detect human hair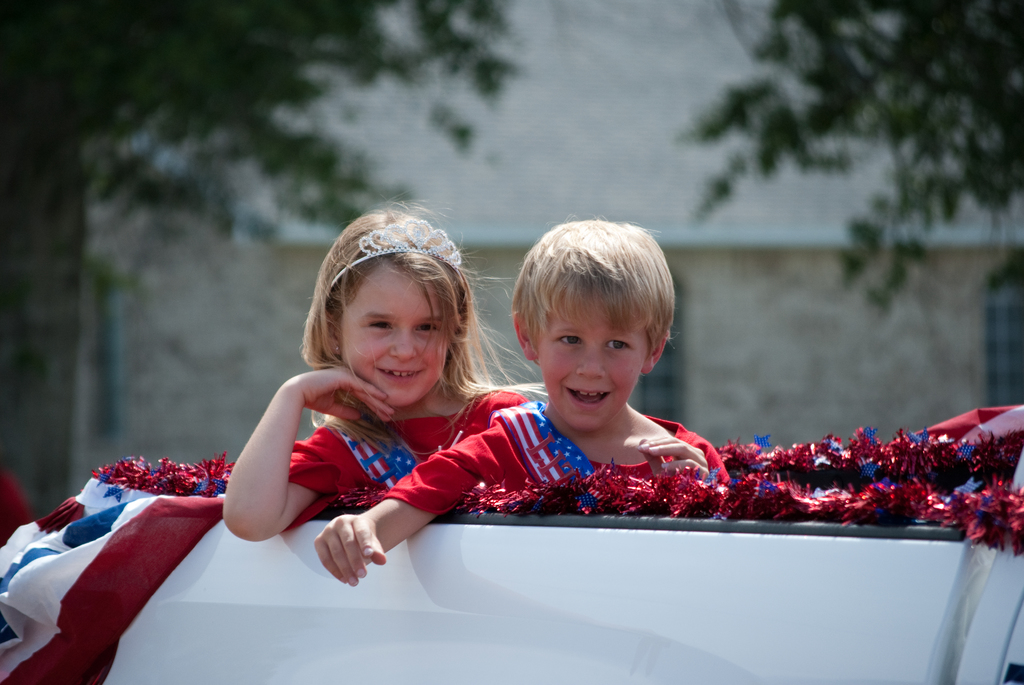
pyautogui.locateOnScreen(305, 203, 478, 413)
